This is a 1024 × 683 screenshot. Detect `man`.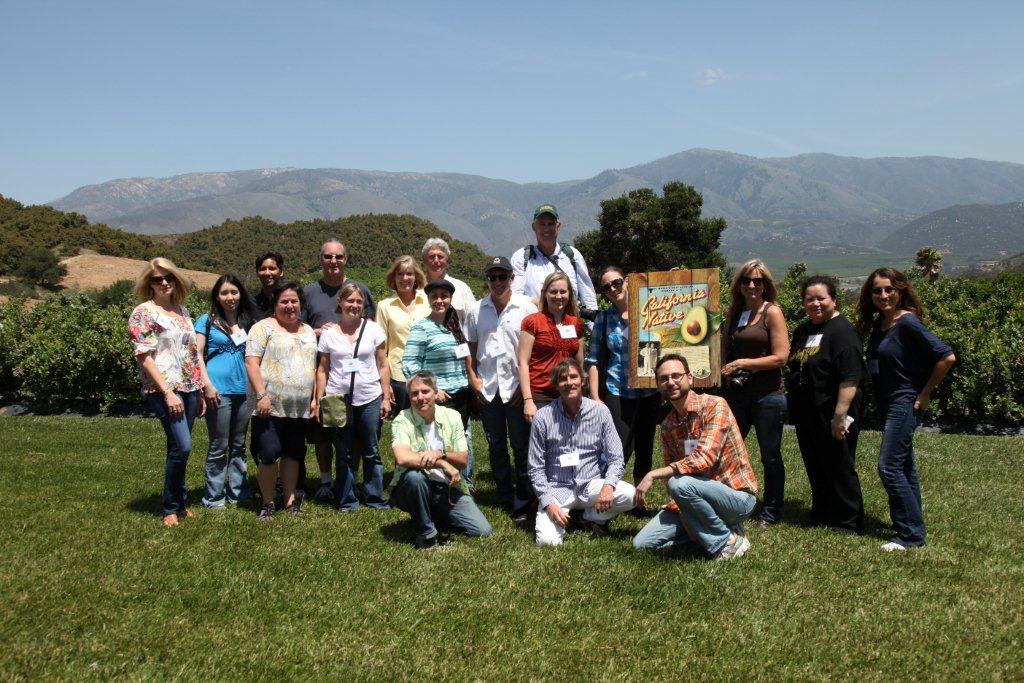
<box>299,239,361,498</box>.
